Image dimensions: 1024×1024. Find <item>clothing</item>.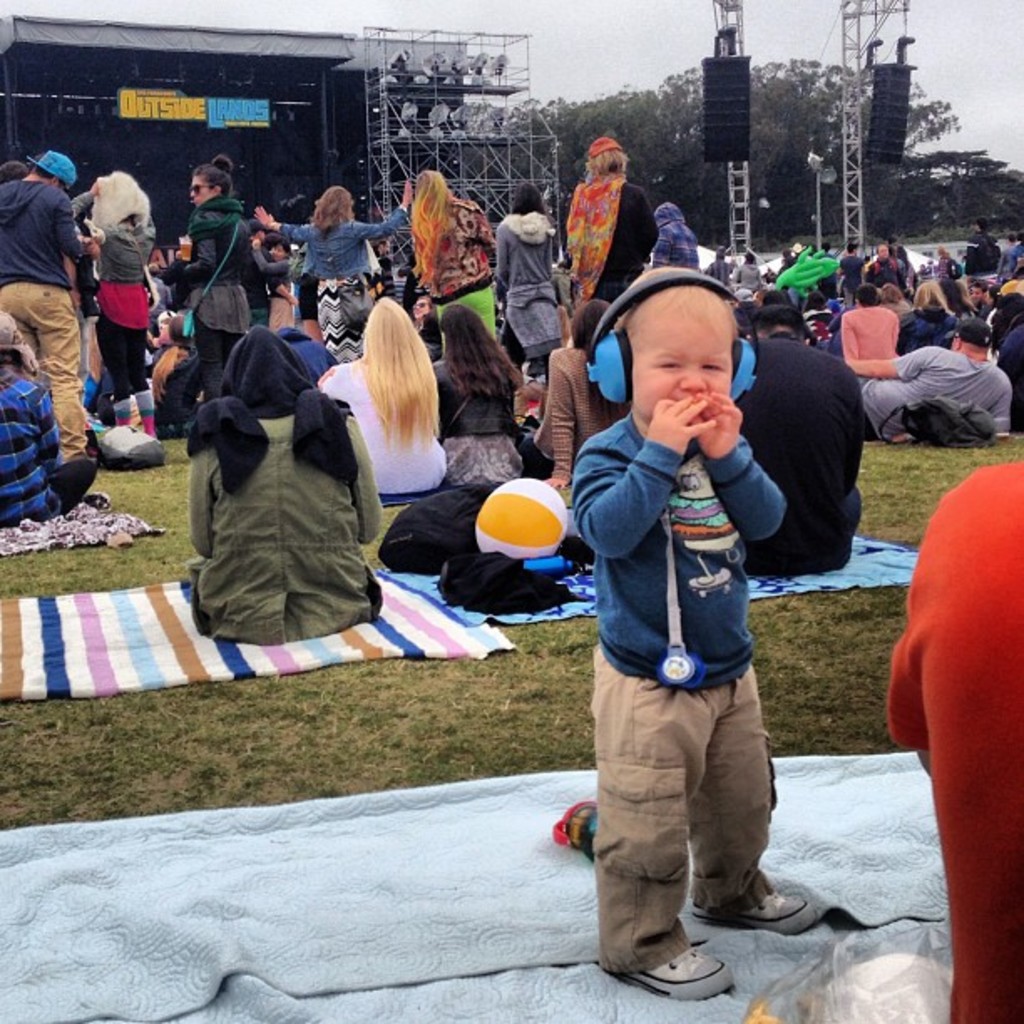
detection(69, 179, 164, 433).
